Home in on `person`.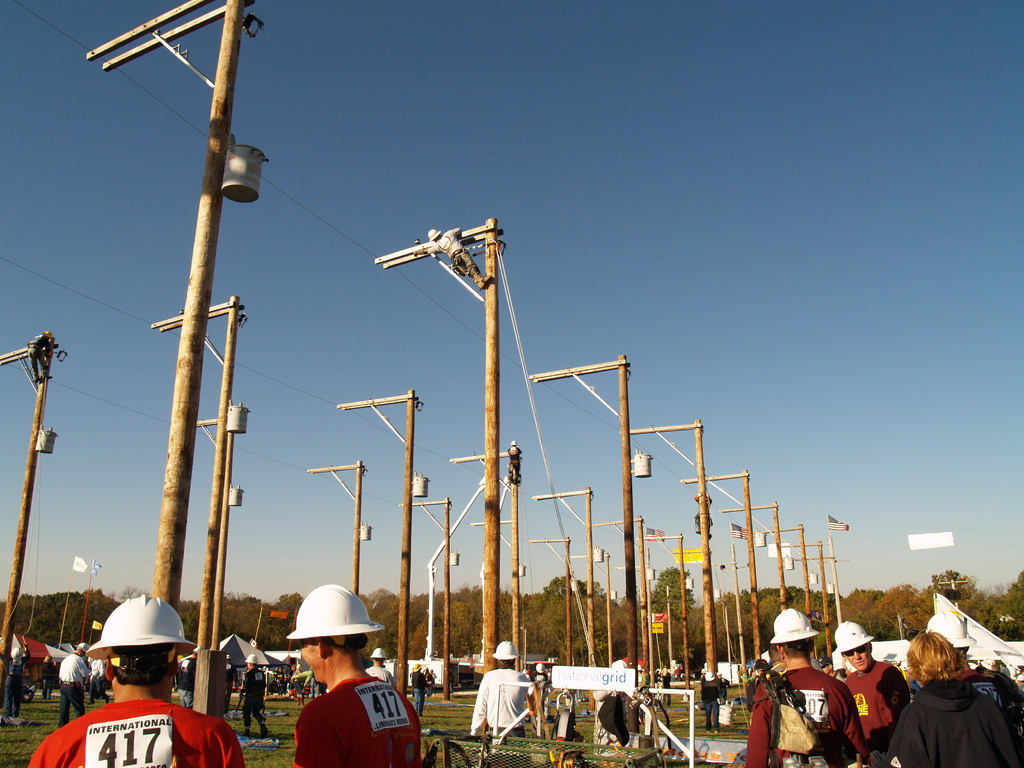
Homed in at <region>701, 655, 732, 729</region>.
